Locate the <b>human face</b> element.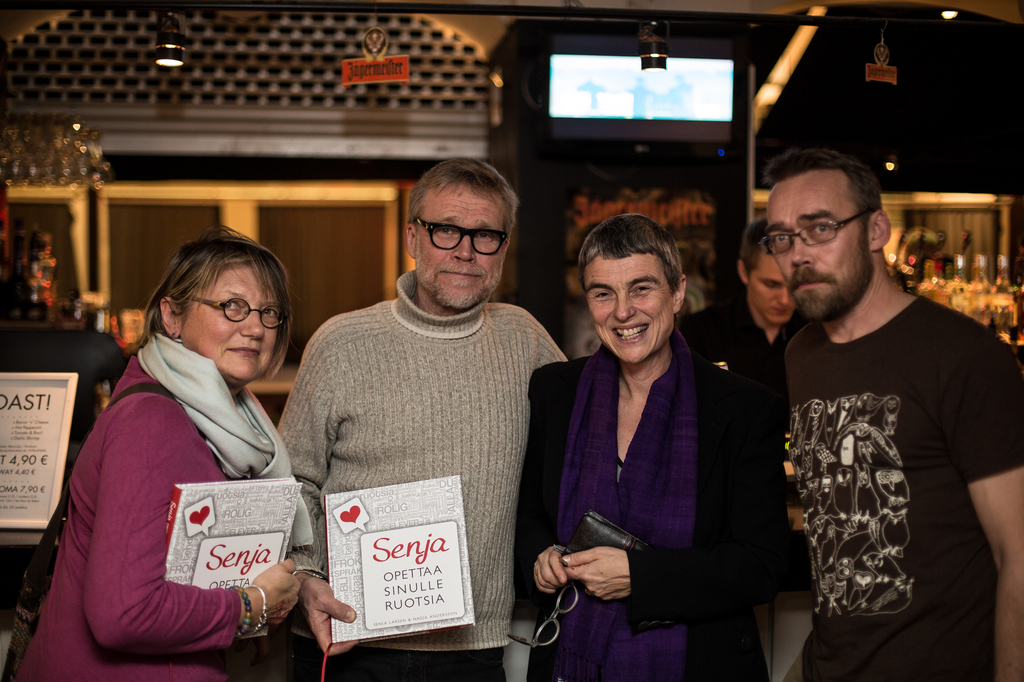
Element bbox: (left=586, top=251, right=675, bottom=365).
